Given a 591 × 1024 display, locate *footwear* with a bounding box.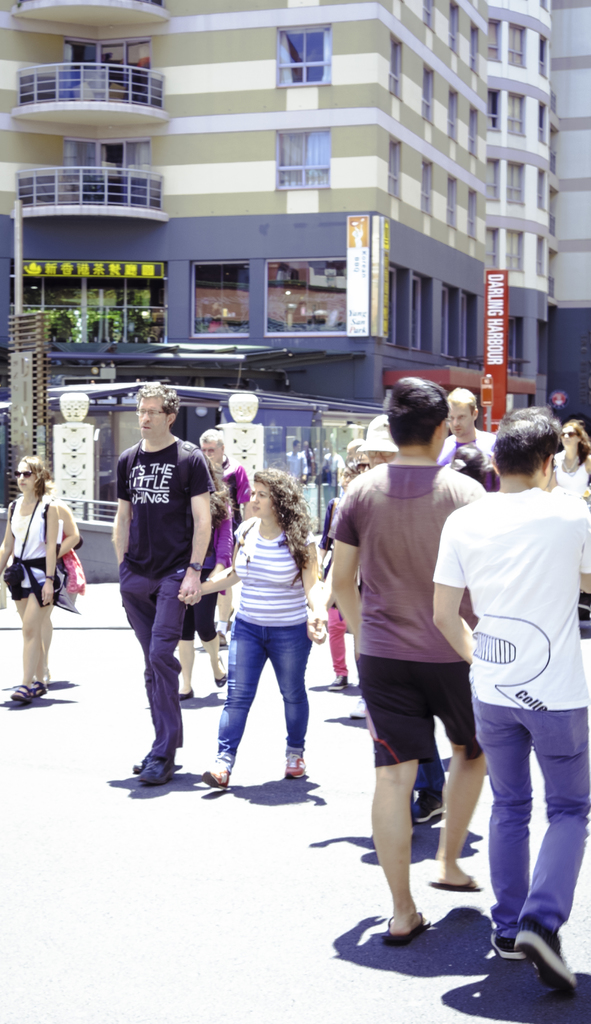
Located: 411,786,446,826.
